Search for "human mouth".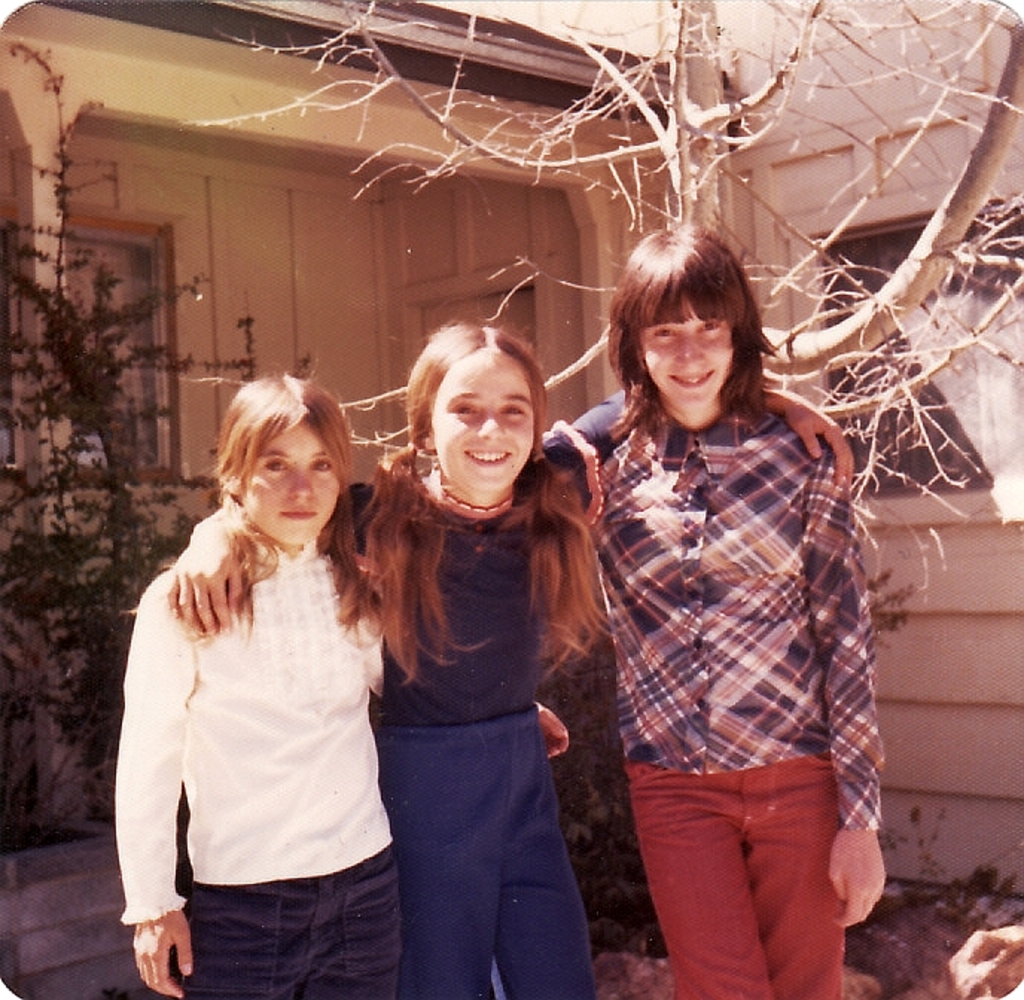
Found at crop(661, 365, 719, 394).
